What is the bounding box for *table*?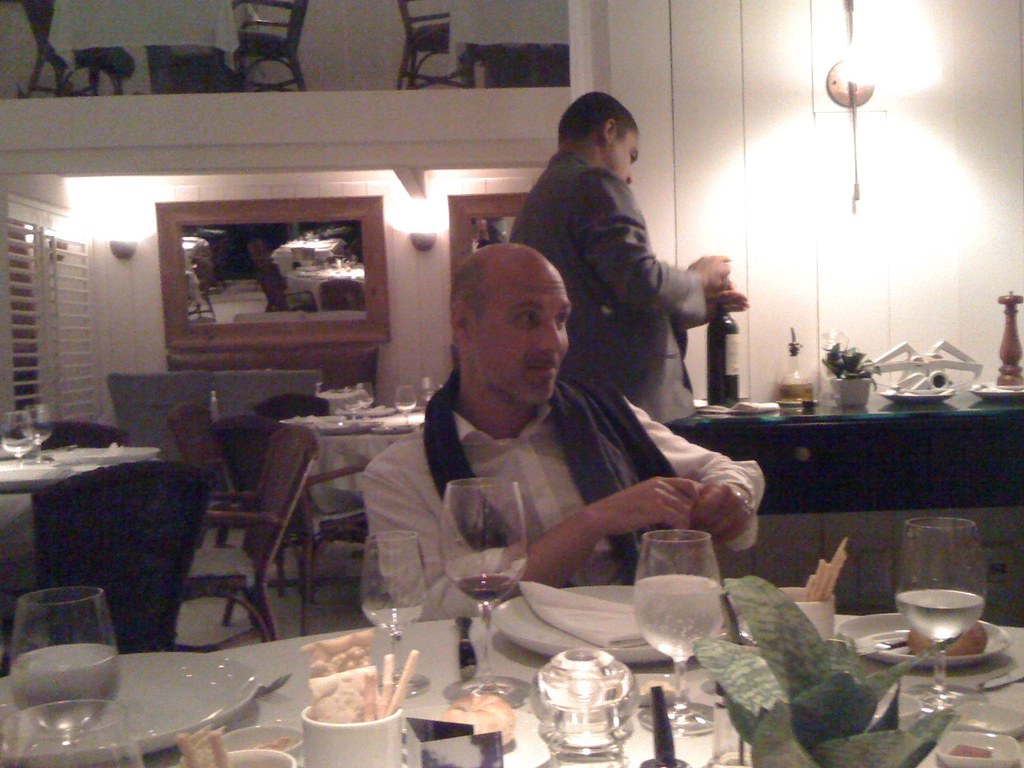
{"x1": 1, "y1": 638, "x2": 1023, "y2": 767}.
